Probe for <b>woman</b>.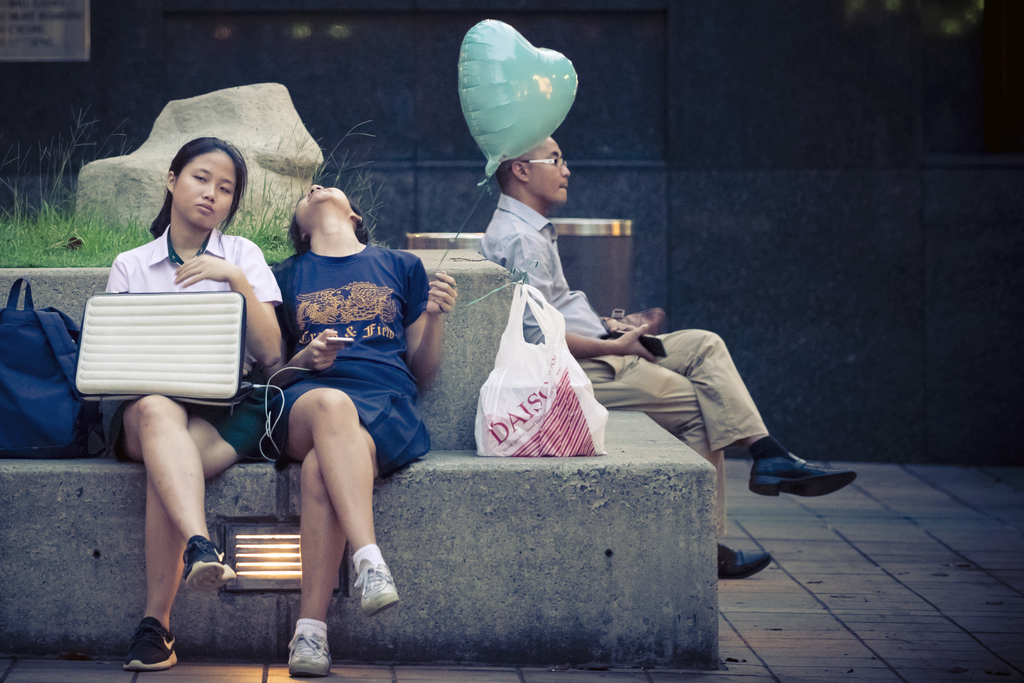
Probe result: box(260, 181, 462, 675).
